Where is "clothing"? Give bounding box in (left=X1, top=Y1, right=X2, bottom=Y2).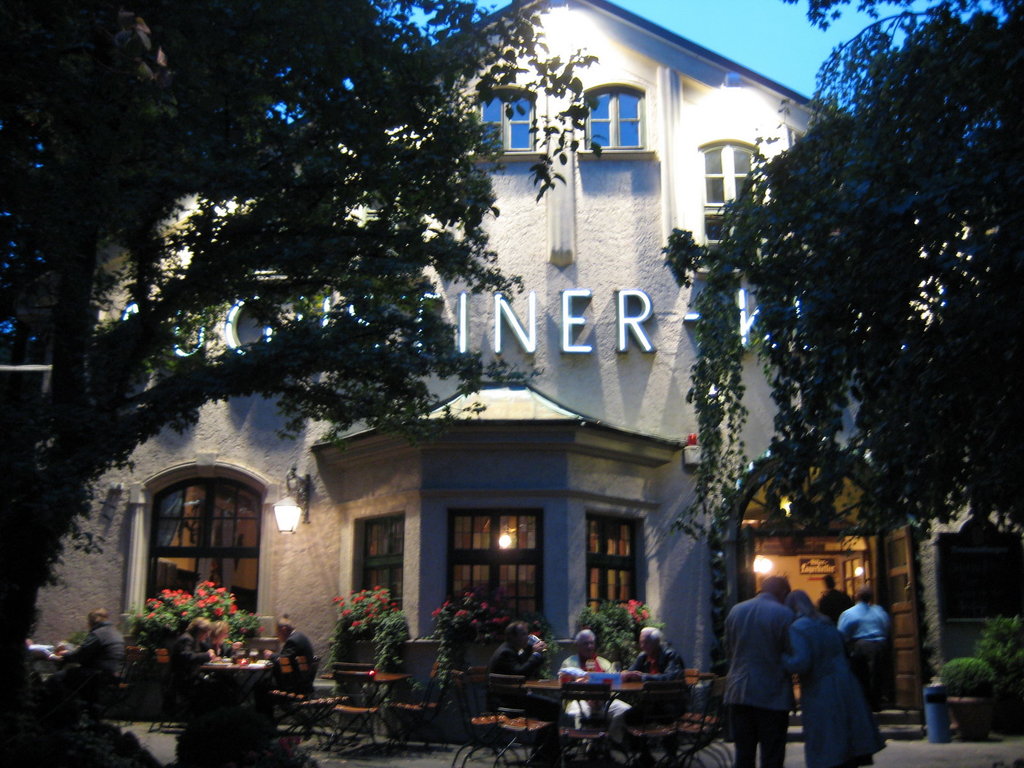
(left=201, top=640, right=225, bottom=659).
